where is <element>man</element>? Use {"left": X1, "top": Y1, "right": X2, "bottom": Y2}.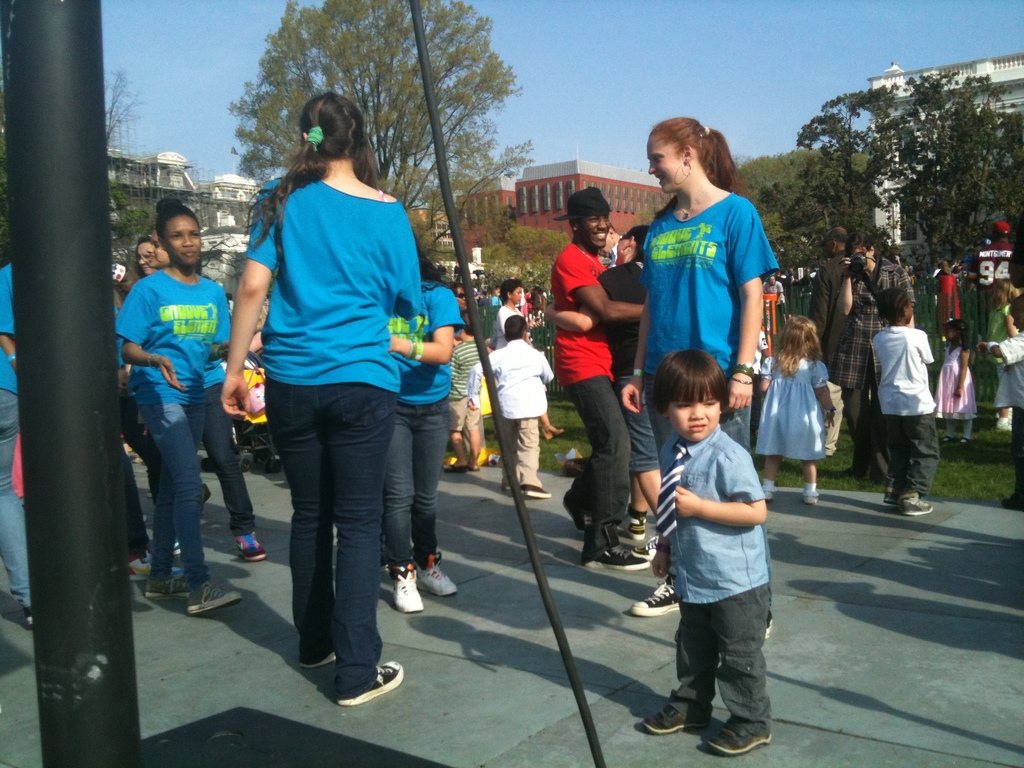
{"left": 552, "top": 188, "right": 652, "bottom": 570}.
